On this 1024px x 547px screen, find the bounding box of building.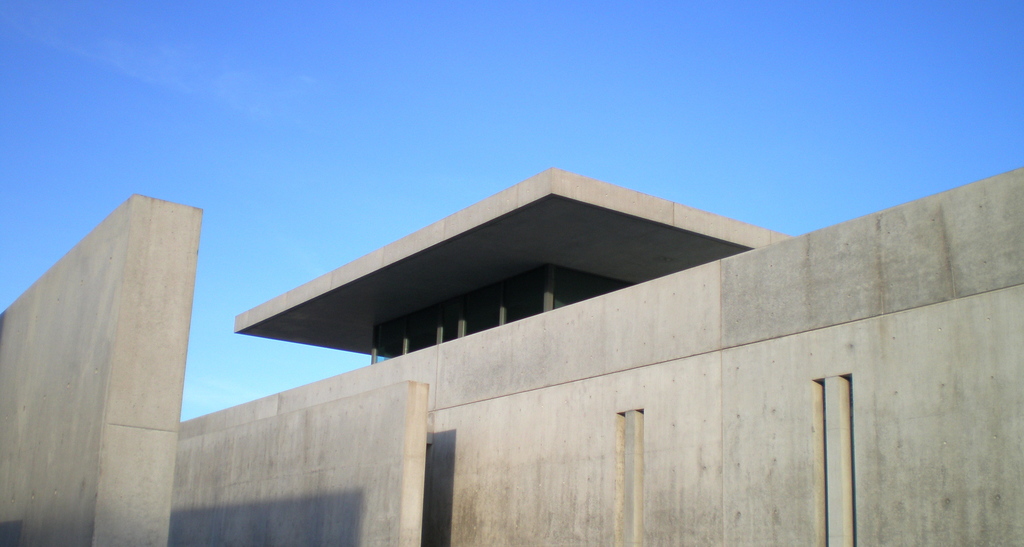
Bounding box: box(0, 165, 1023, 546).
